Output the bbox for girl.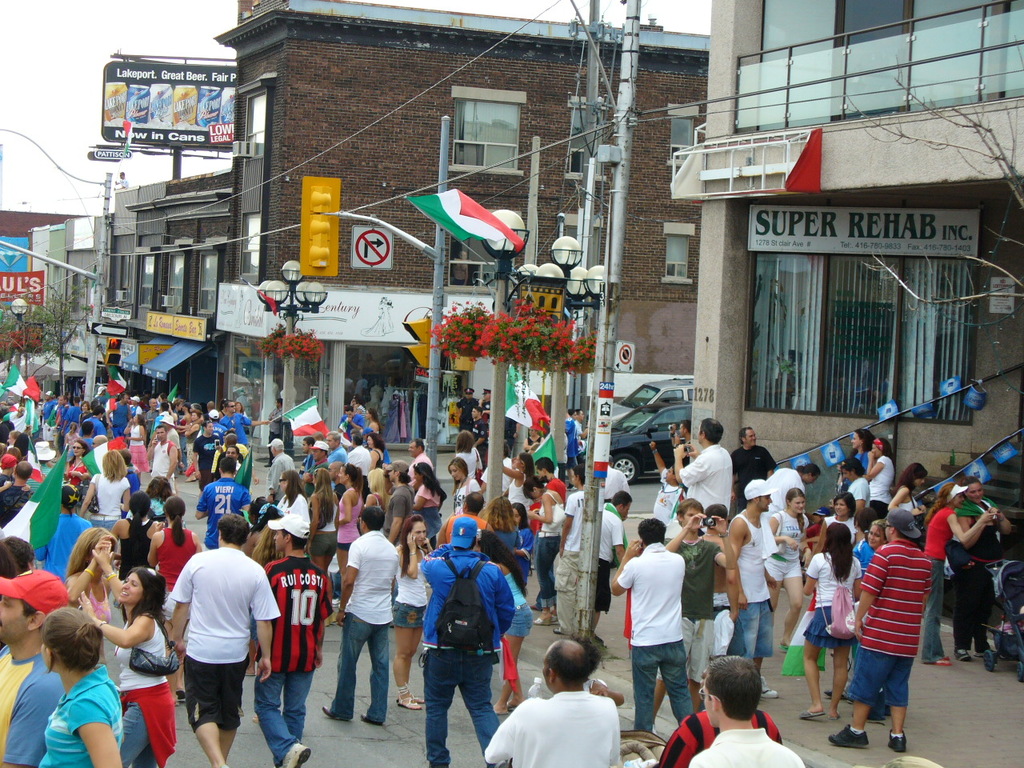
[x1=50, y1=526, x2=142, y2=672].
